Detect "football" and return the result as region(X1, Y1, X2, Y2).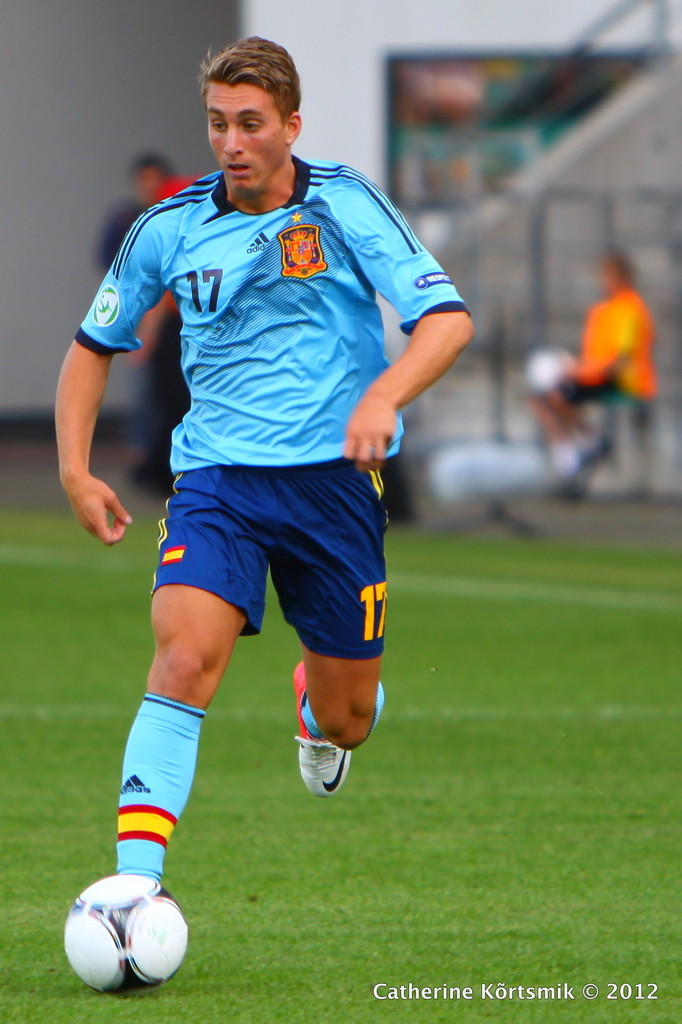
region(62, 872, 191, 998).
